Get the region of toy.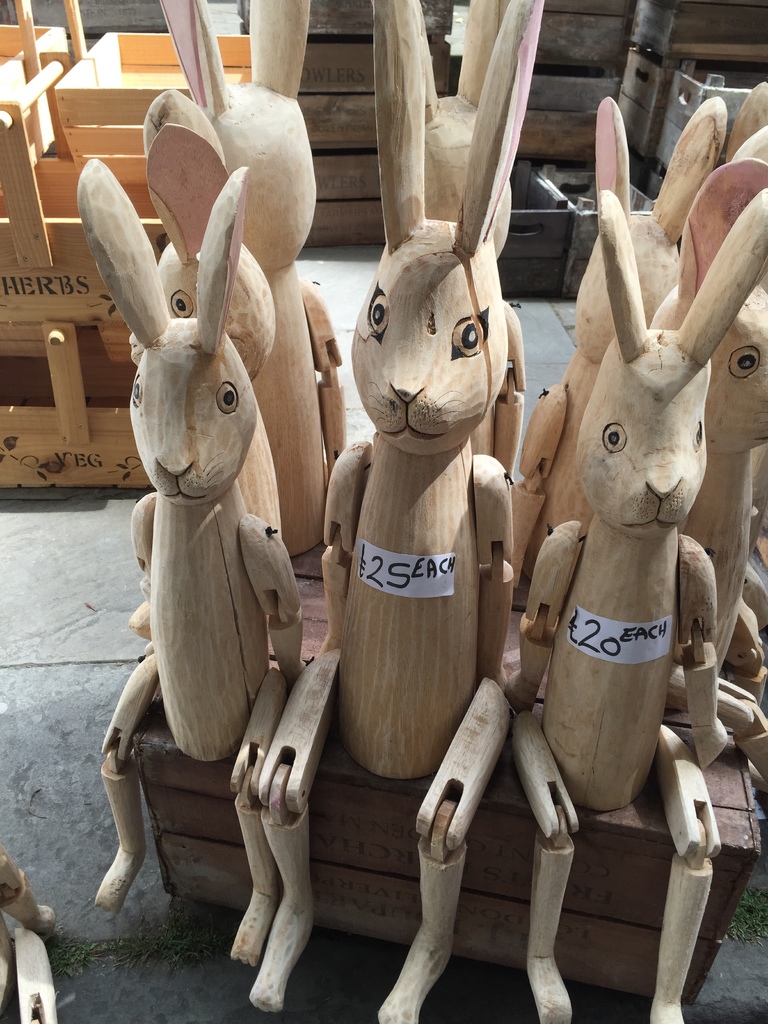
bbox=[88, 117, 337, 857].
